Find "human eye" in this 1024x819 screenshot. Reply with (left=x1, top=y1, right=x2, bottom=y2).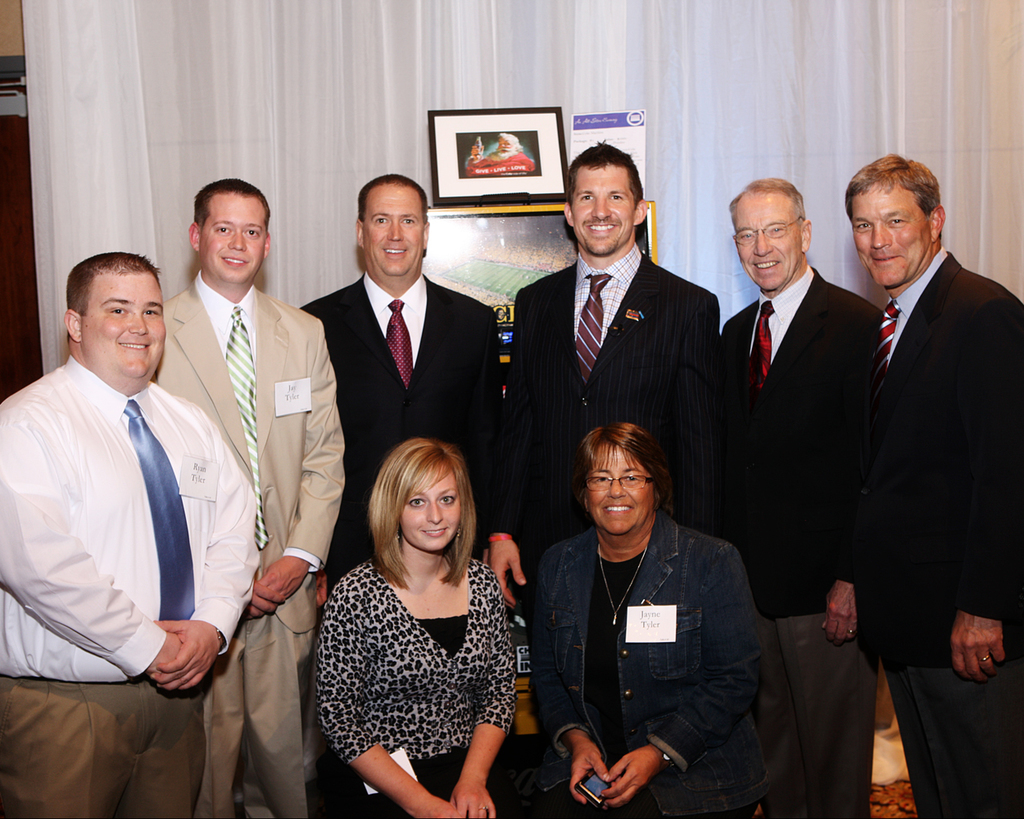
(left=609, top=193, right=625, bottom=201).
